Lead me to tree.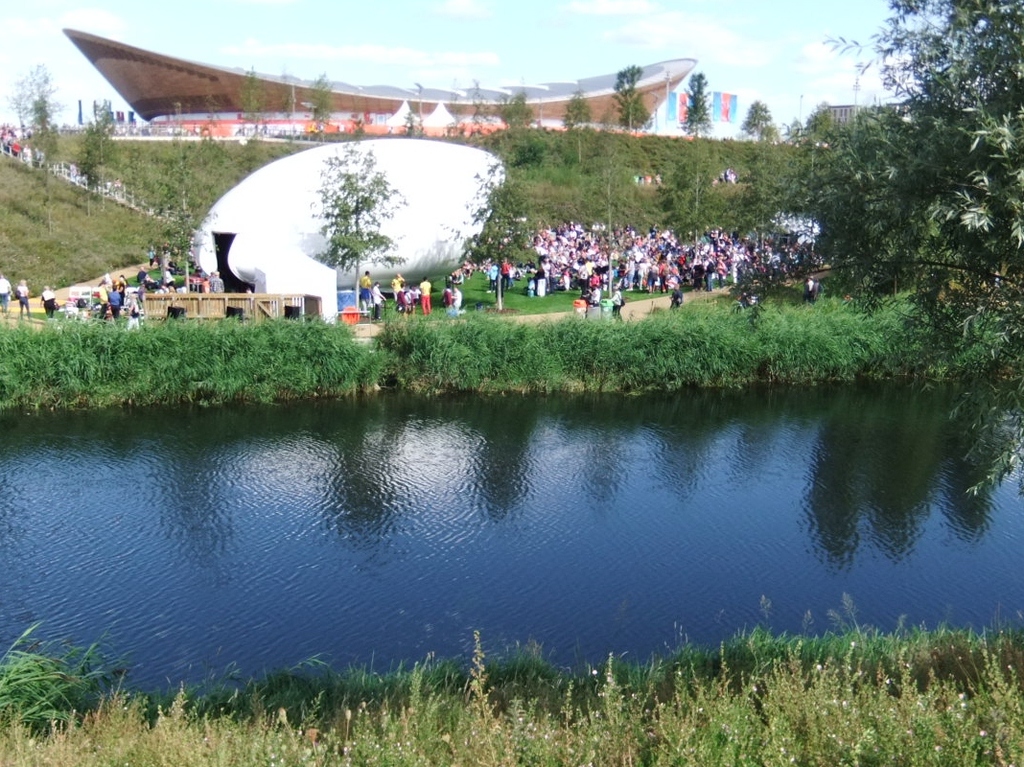
Lead to BBox(678, 67, 723, 143).
